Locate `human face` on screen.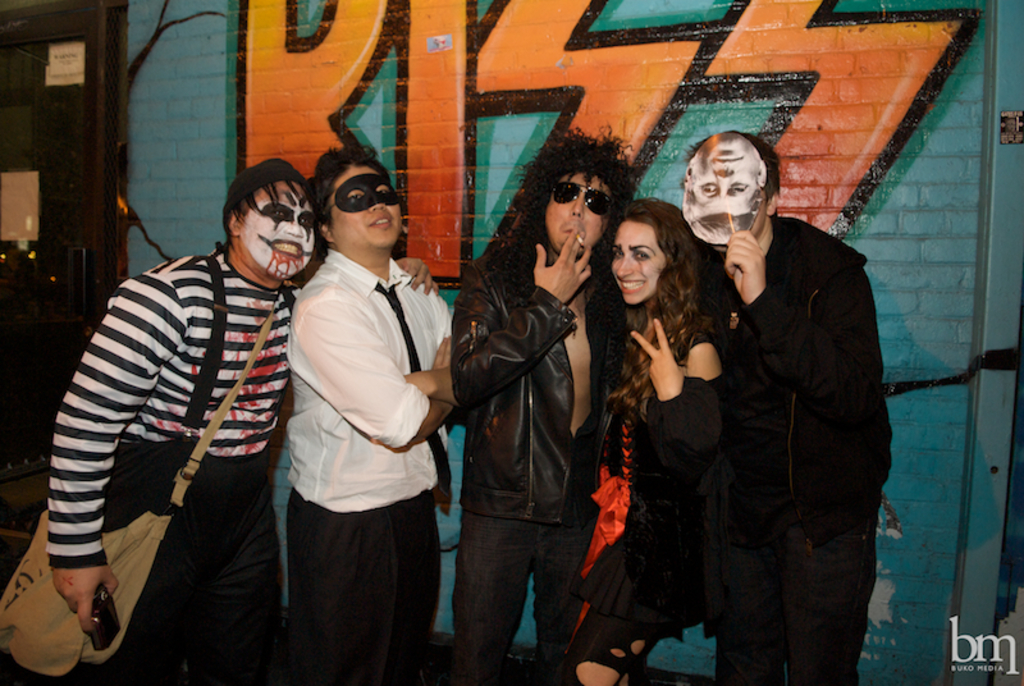
On screen at (left=544, top=174, right=612, bottom=256).
